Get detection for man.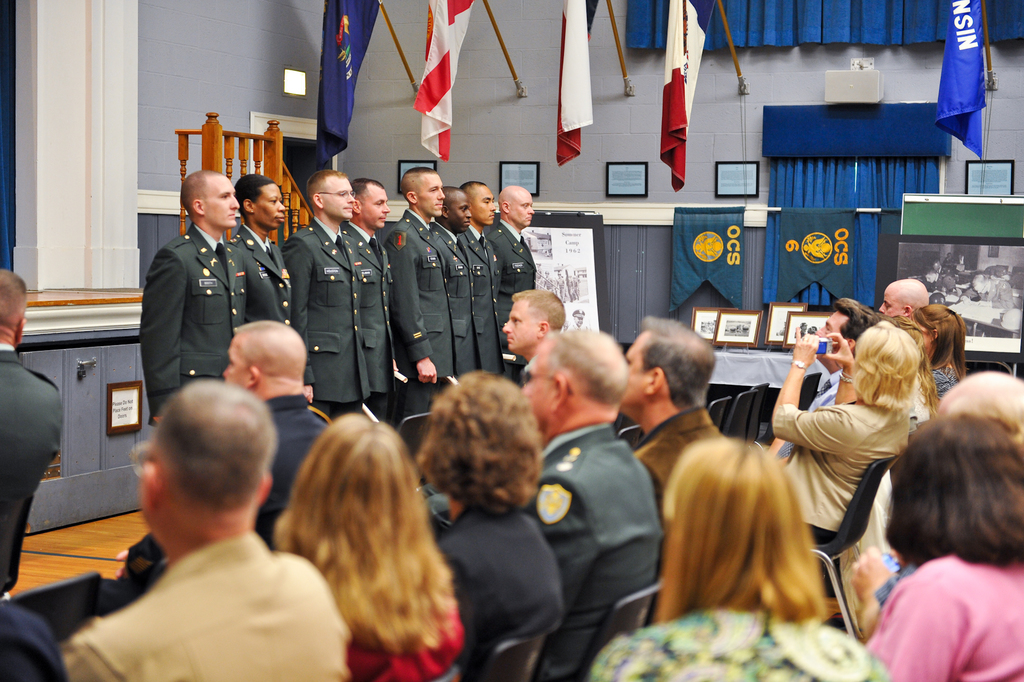
Detection: [x1=881, y1=279, x2=926, y2=319].
